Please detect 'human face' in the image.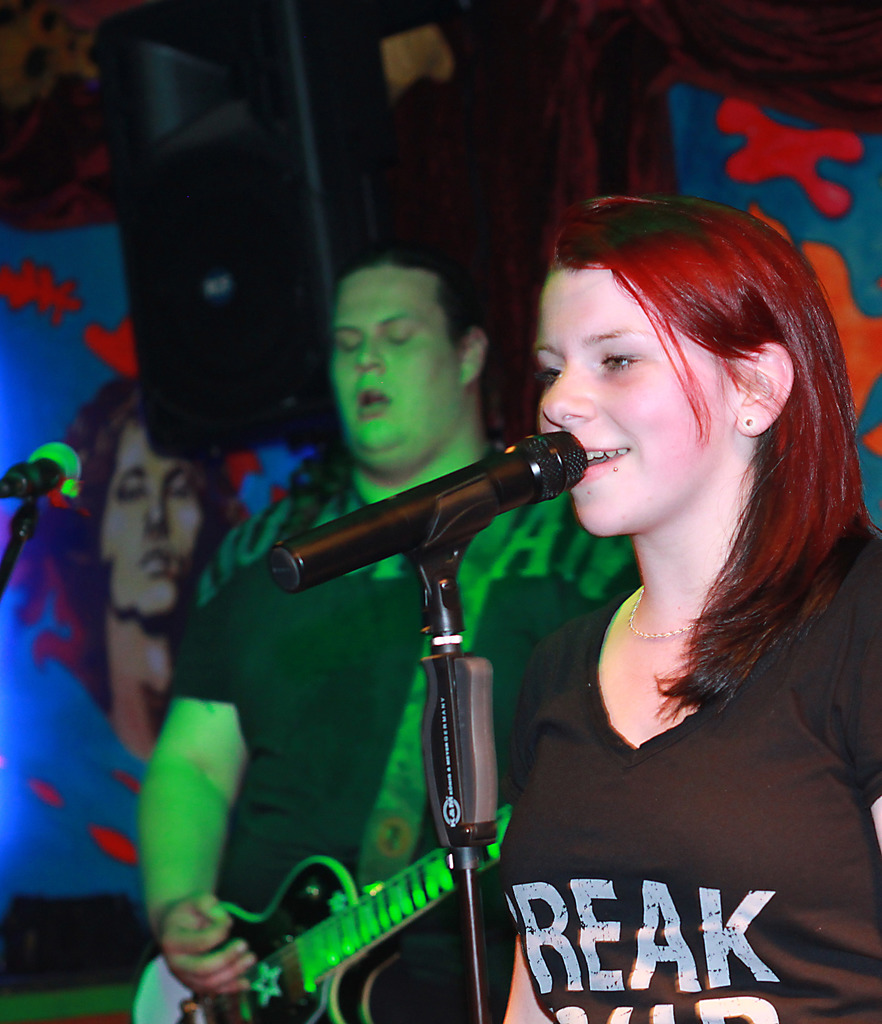
(left=529, top=231, right=753, bottom=539).
